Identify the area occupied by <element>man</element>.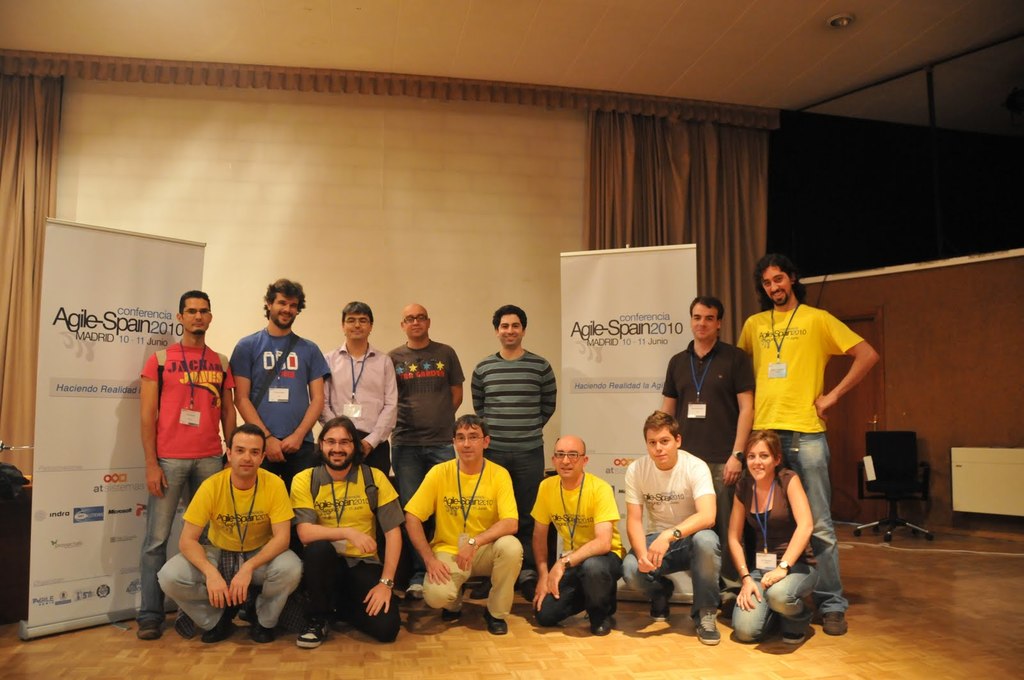
Area: BBox(294, 409, 404, 643).
